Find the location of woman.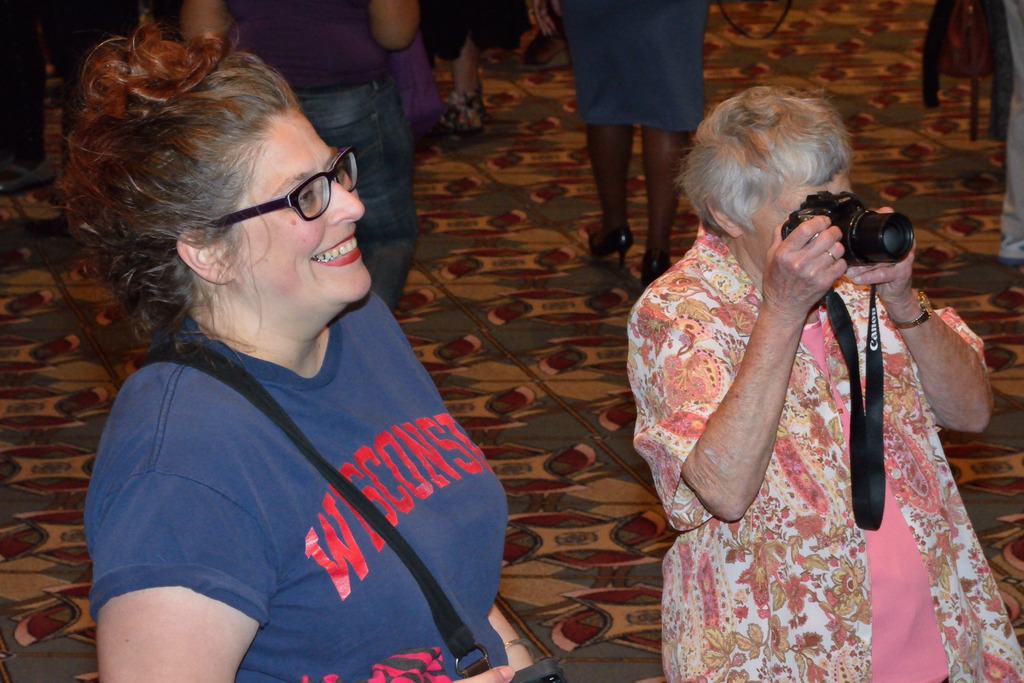
Location: crop(178, 0, 419, 315).
